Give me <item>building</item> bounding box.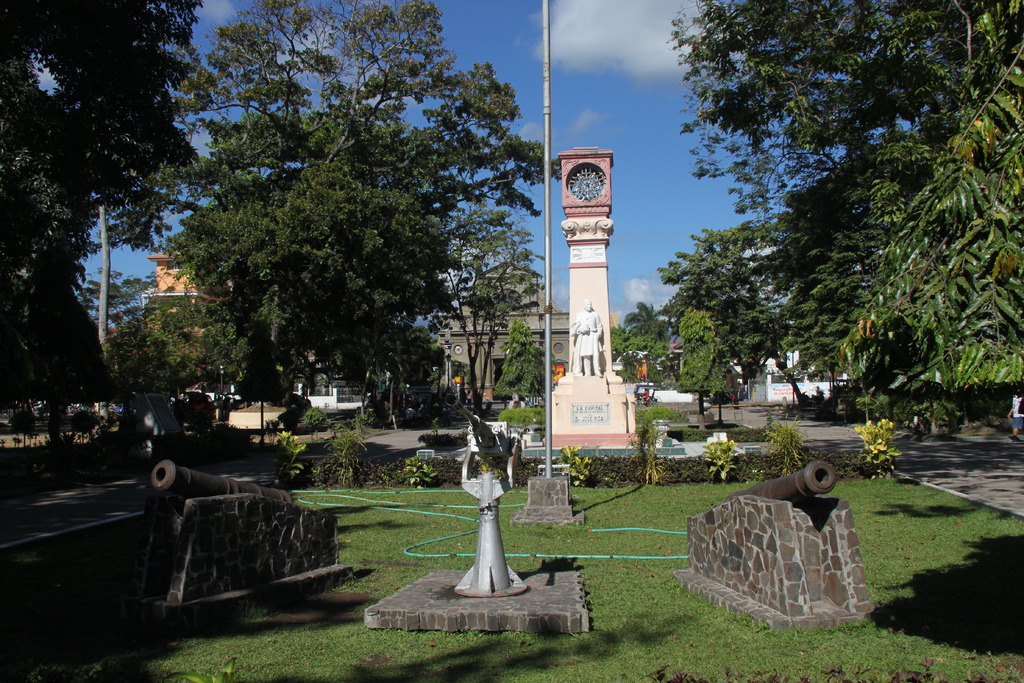
(106, 248, 232, 350).
